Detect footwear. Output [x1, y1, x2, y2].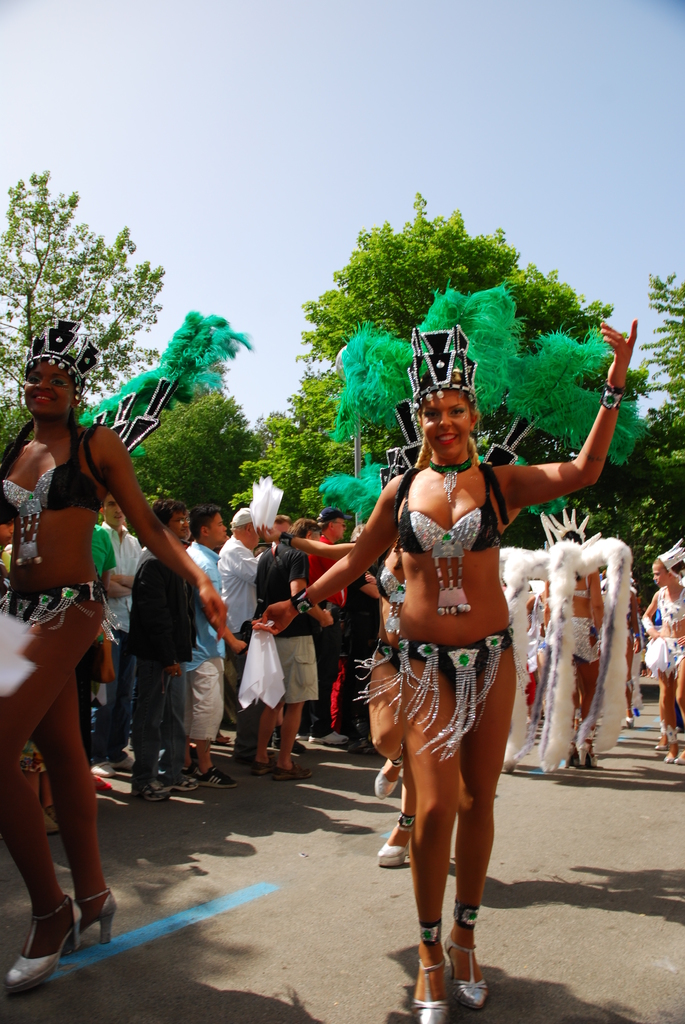
[88, 764, 114, 779].
